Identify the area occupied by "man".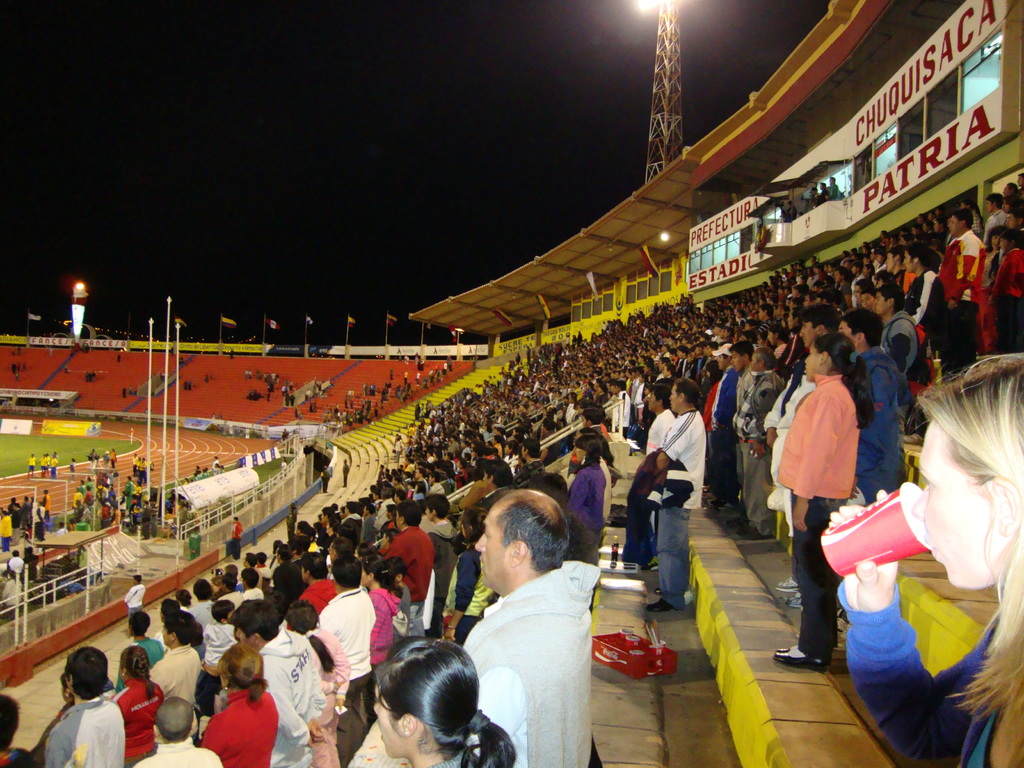
Area: crop(901, 244, 946, 447).
